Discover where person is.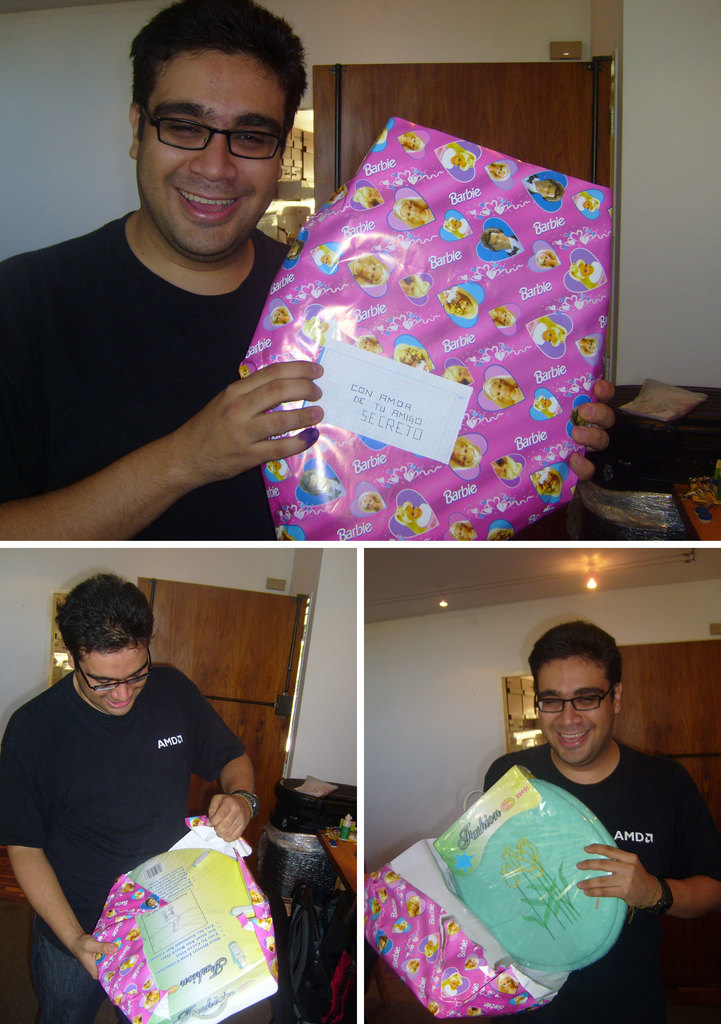
Discovered at rect(486, 620, 720, 1023).
